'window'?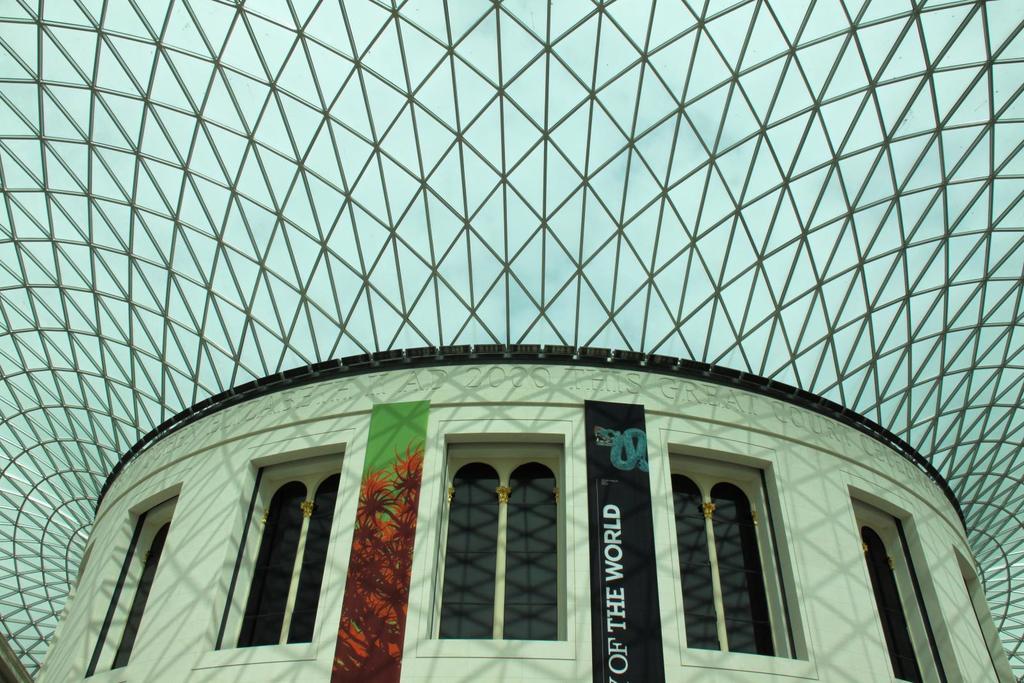
(left=227, top=457, right=343, bottom=641)
